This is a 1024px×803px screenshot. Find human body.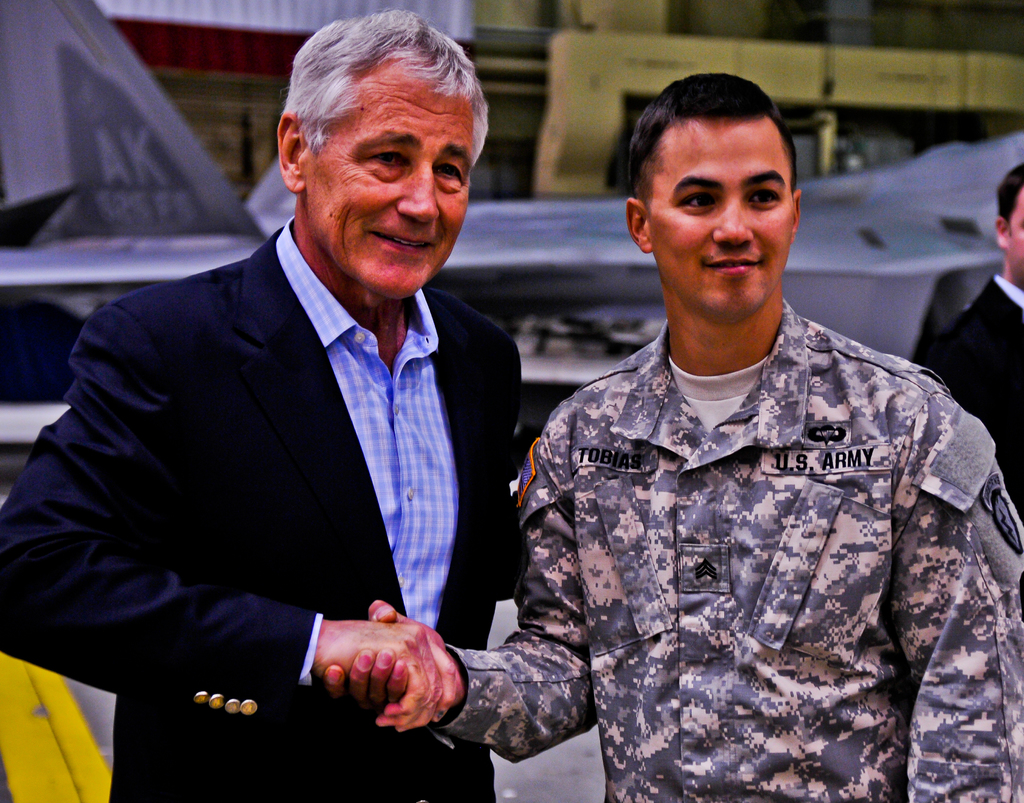
Bounding box: l=49, t=29, r=553, b=784.
